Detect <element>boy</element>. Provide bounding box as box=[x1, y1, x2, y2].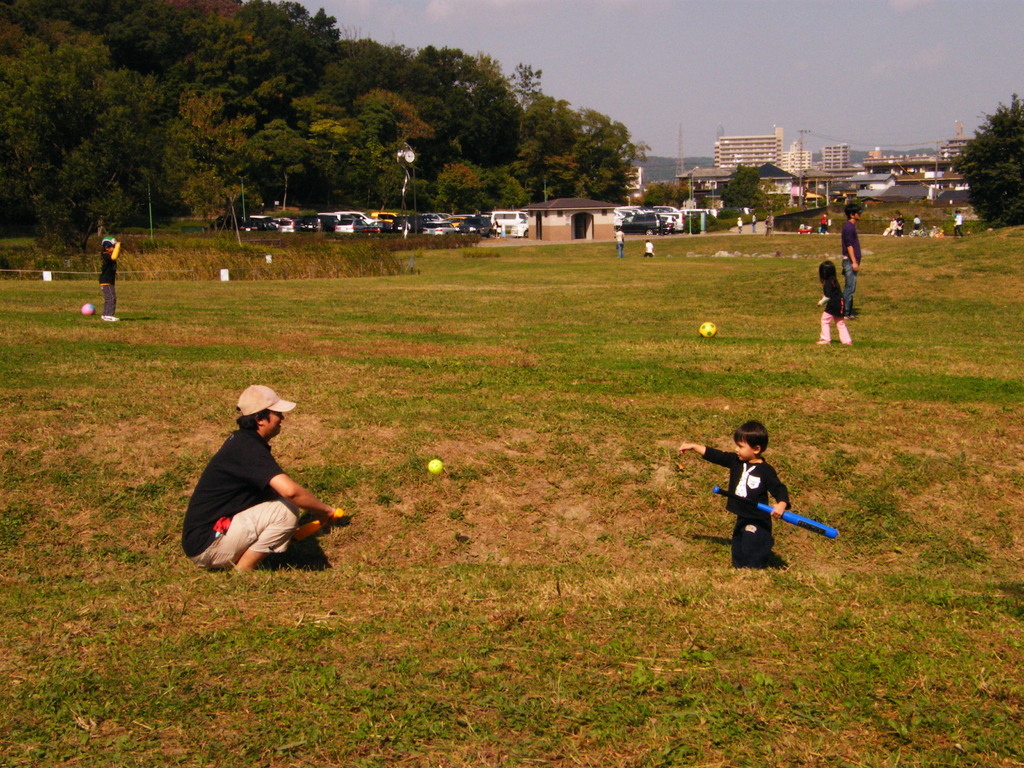
box=[612, 225, 622, 260].
